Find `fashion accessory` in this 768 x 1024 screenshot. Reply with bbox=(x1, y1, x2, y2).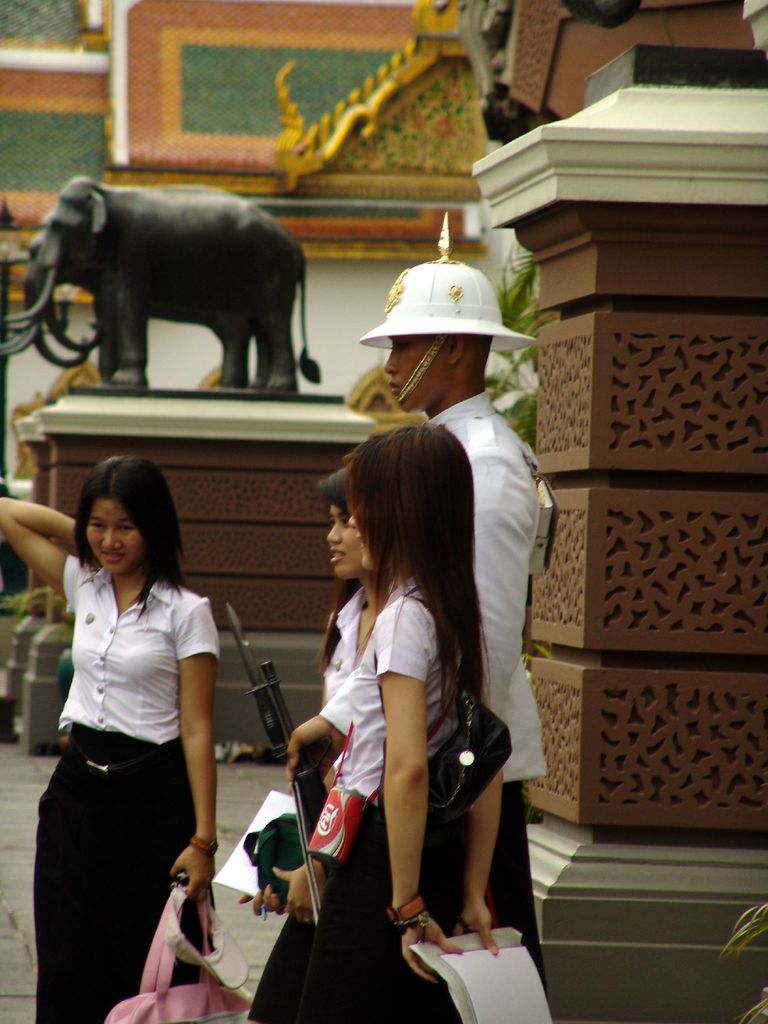
bbox=(189, 838, 217, 855).
